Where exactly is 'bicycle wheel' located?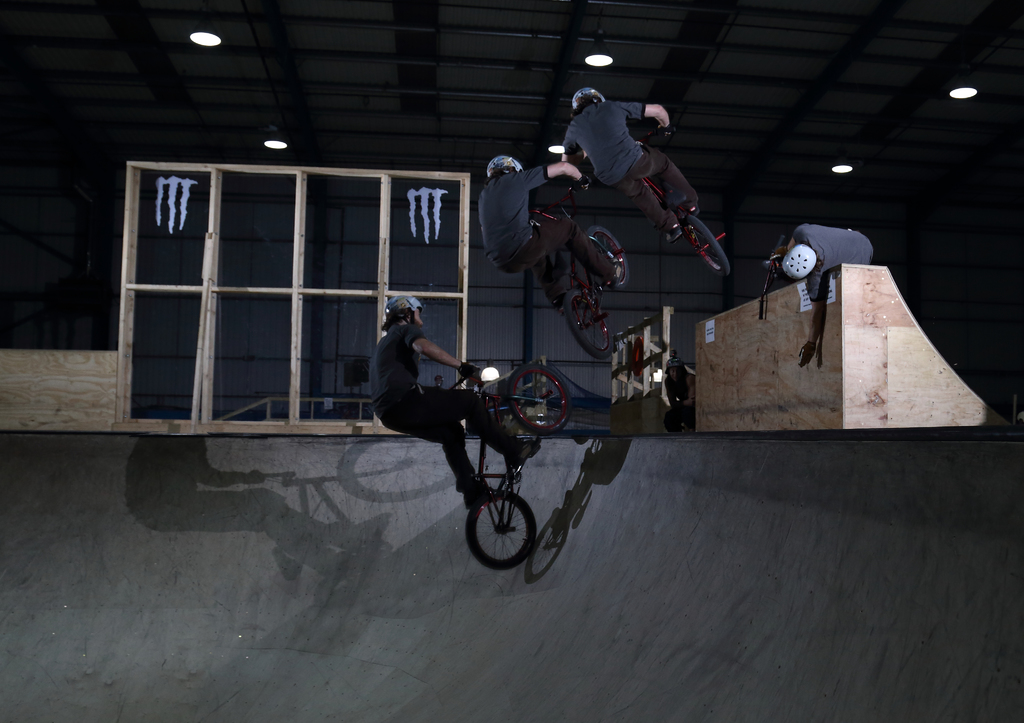
Its bounding box is (673,205,739,280).
